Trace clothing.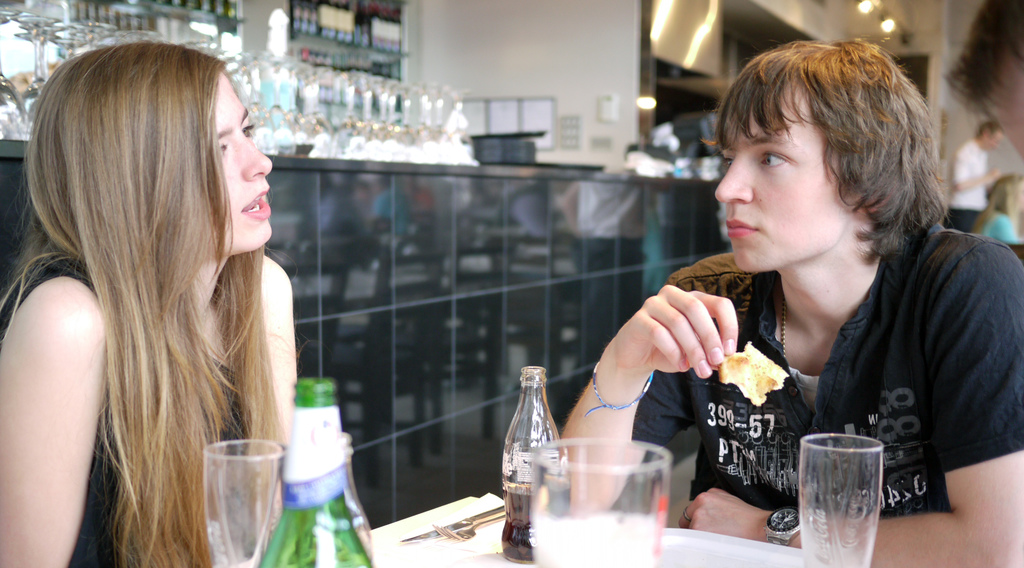
Traced to (left=0, top=252, right=250, bottom=567).
